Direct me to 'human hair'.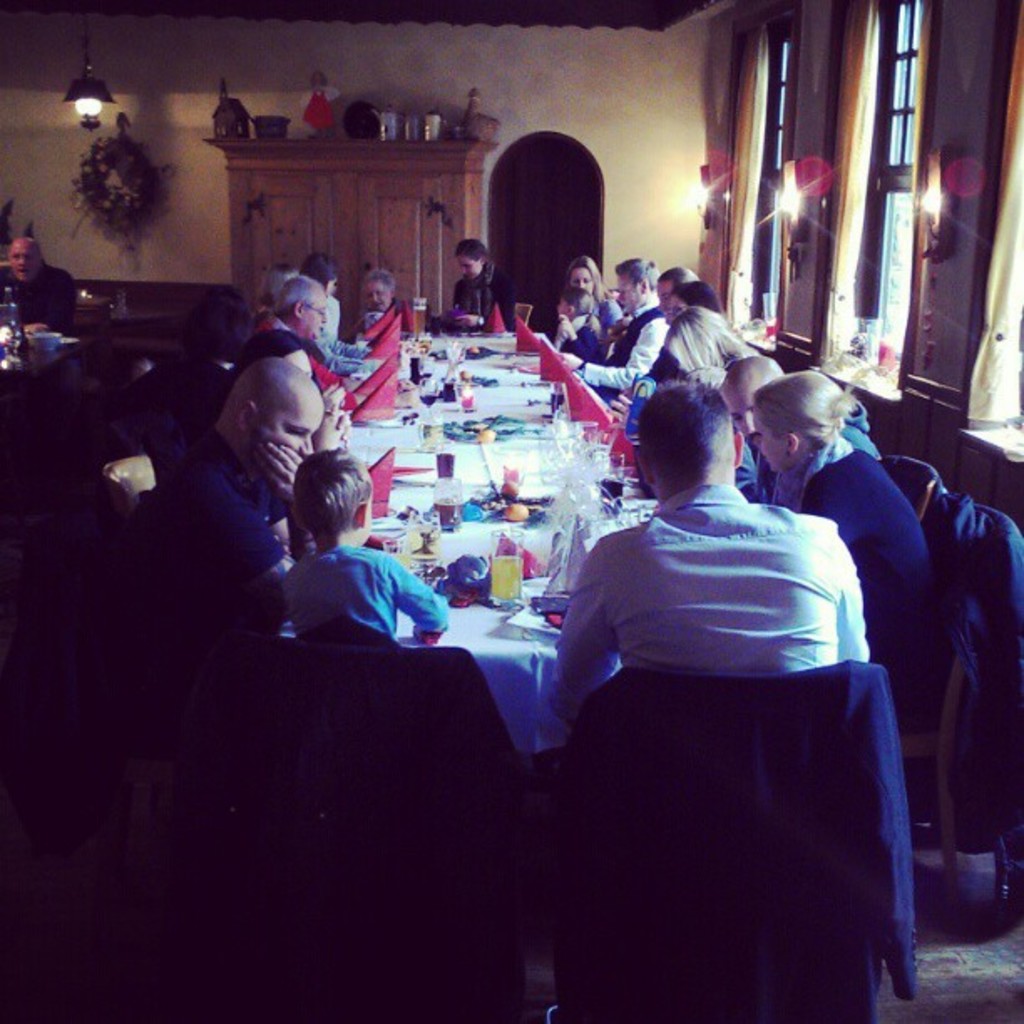
Direction: l=564, t=284, r=597, b=323.
